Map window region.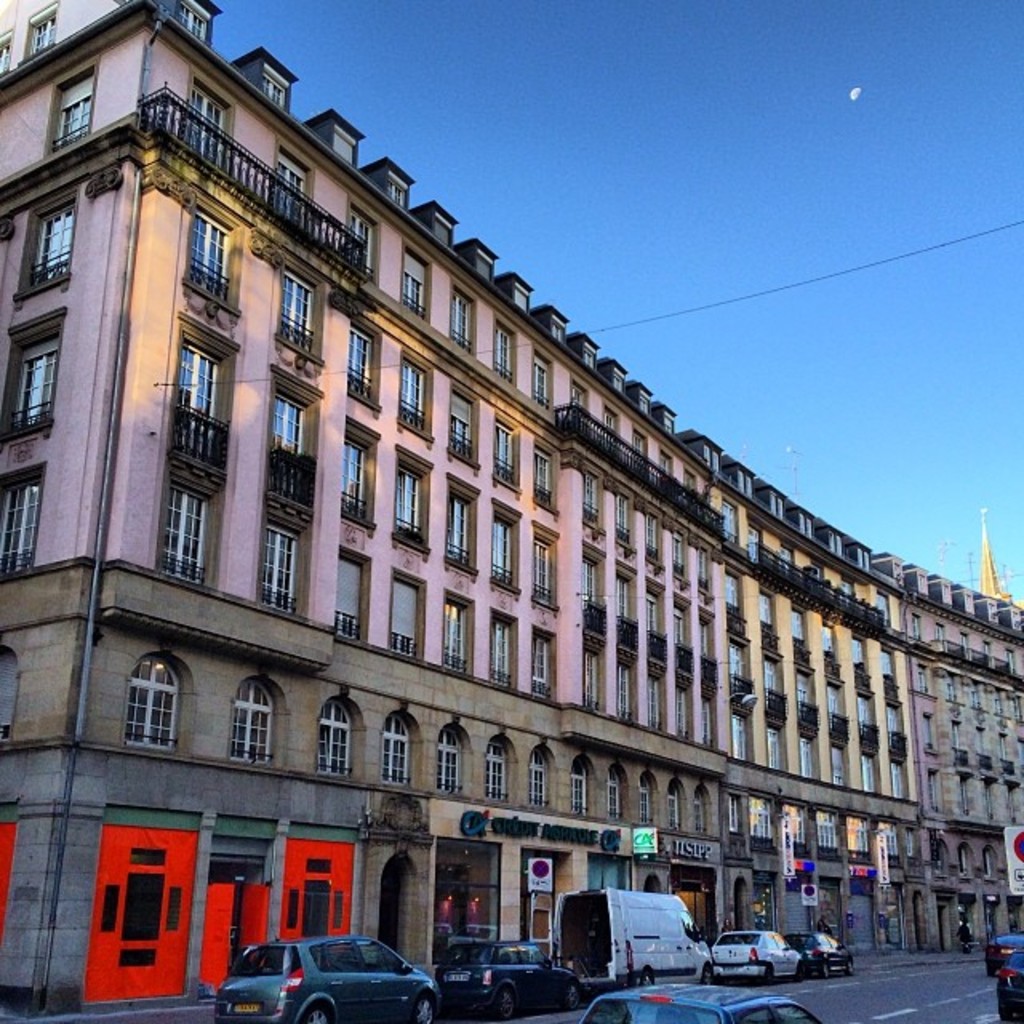
Mapped to bbox=(989, 733, 1002, 779).
